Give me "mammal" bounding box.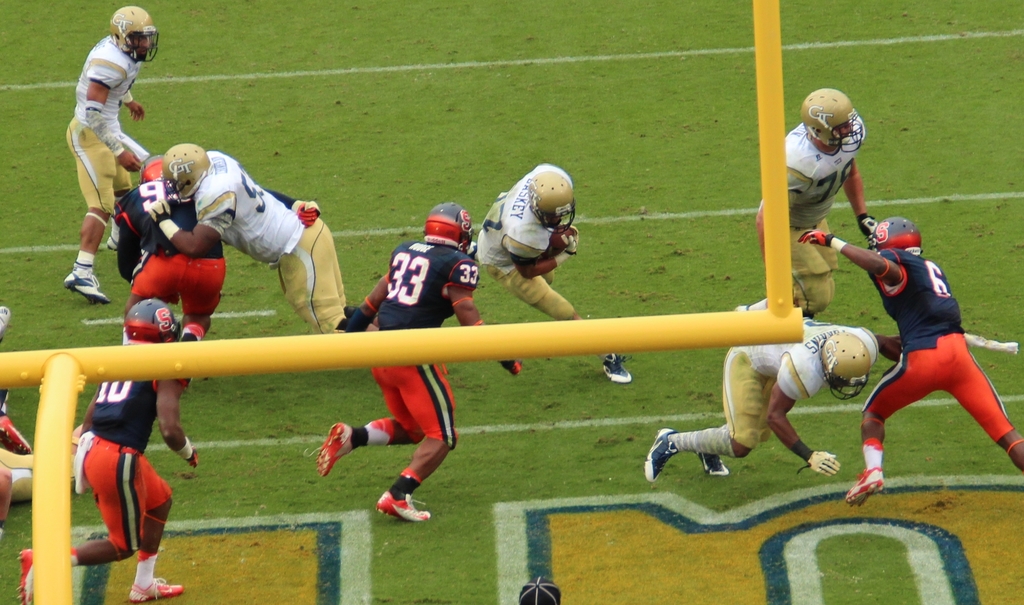
481, 163, 636, 389.
